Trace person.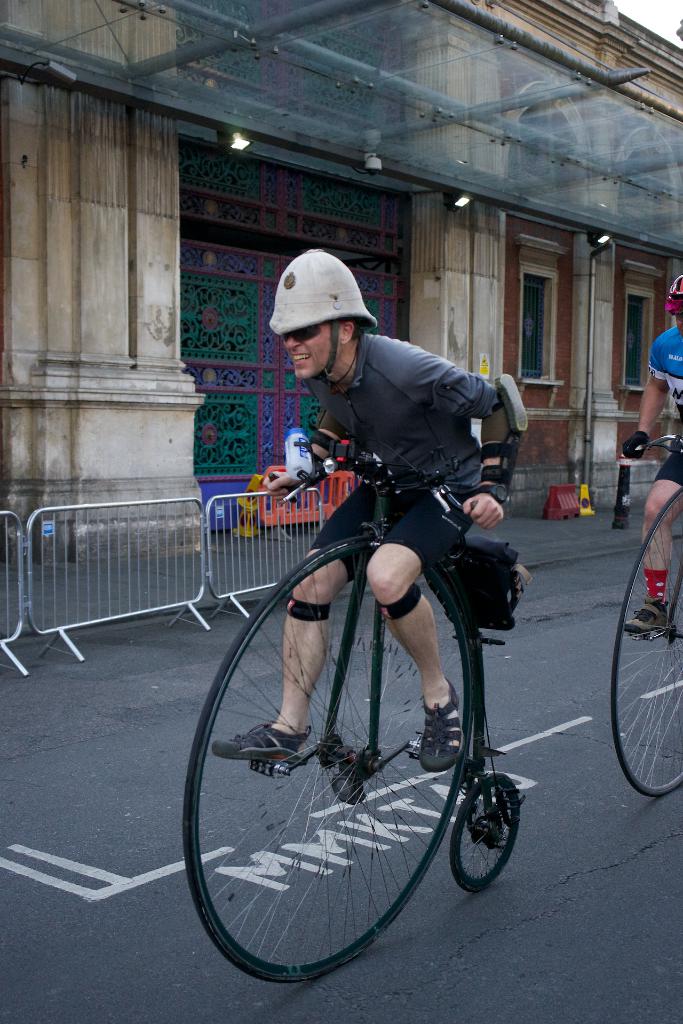
Traced to rect(212, 249, 522, 768).
